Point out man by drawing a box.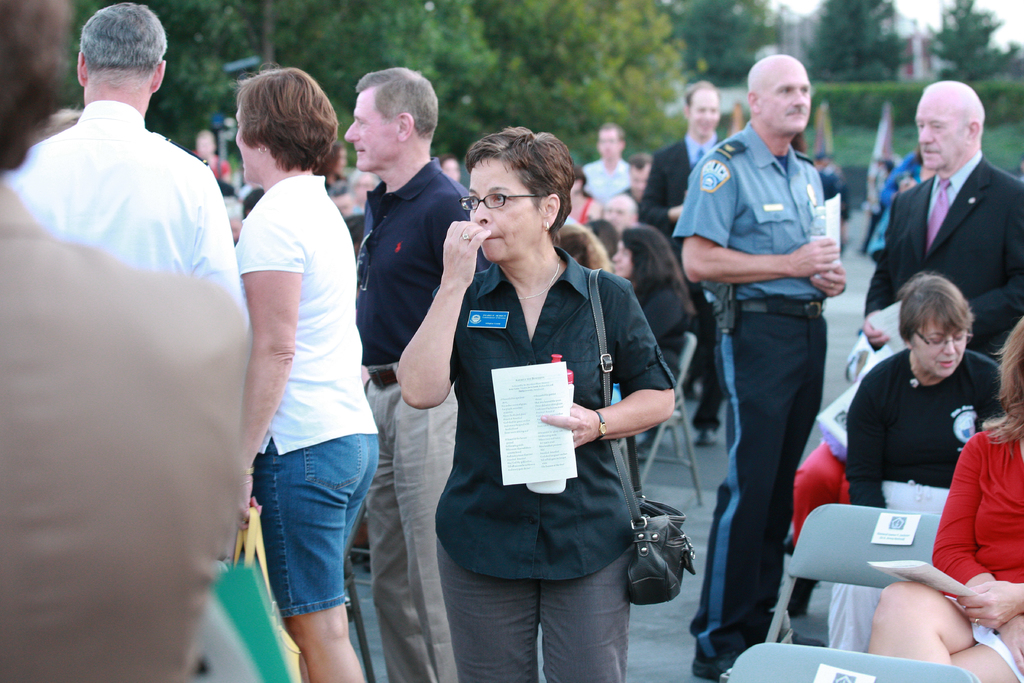
{"left": 879, "top": 80, "right": 1023, "bottom": 347}.
